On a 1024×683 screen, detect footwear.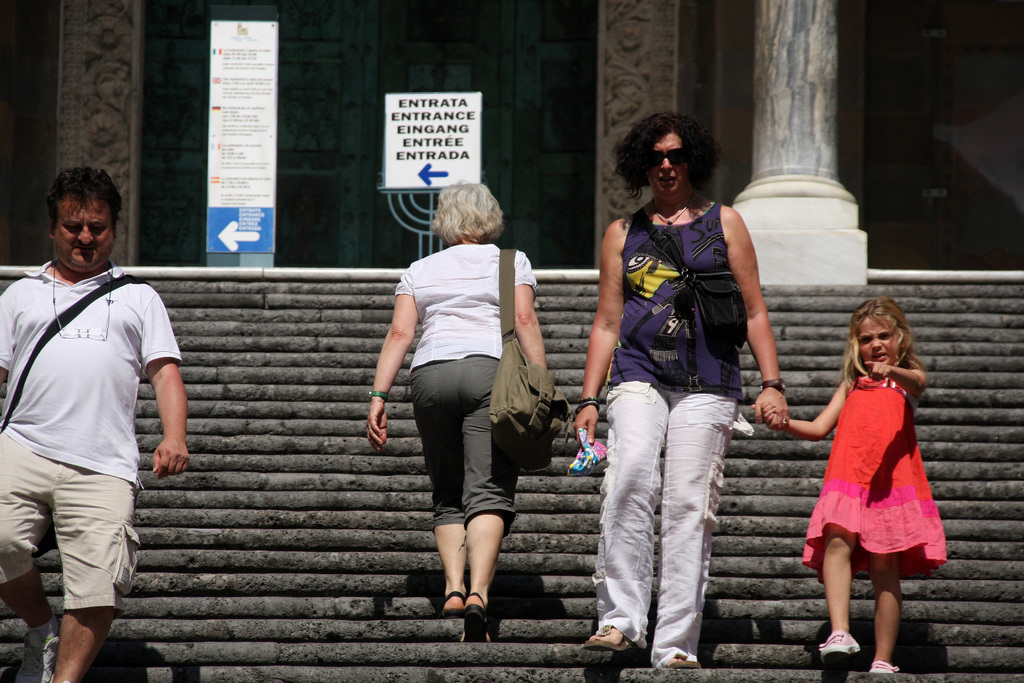
region(867, 654, 899, 673).
